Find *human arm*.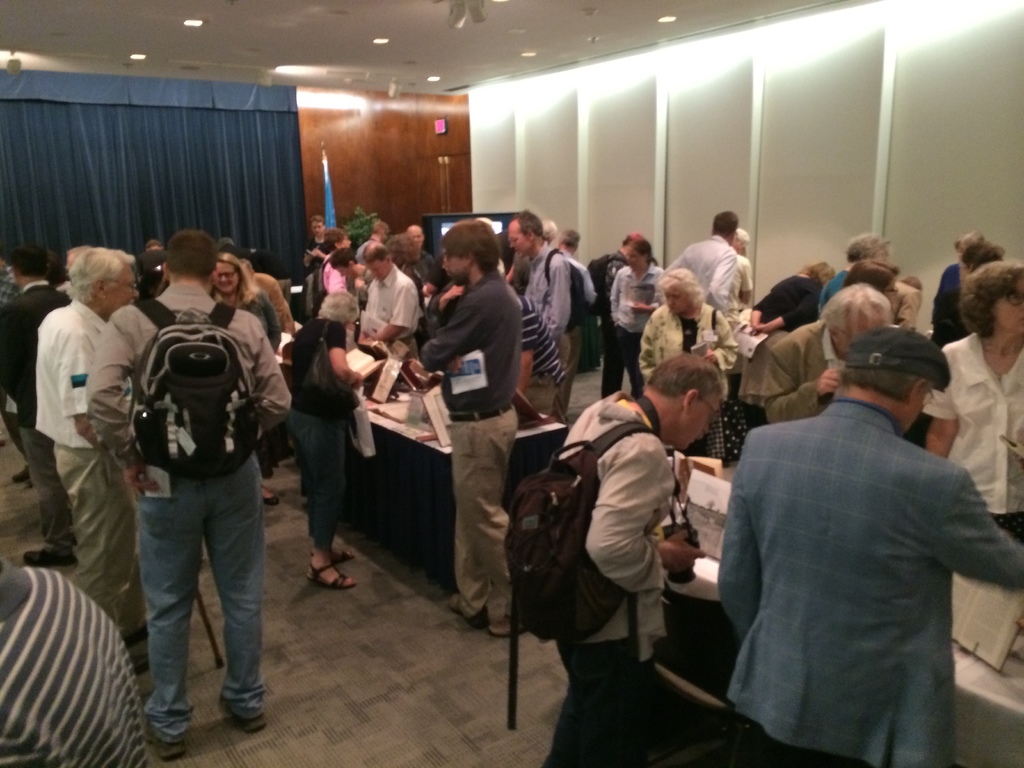
locate(640, 318, 662, 383).
